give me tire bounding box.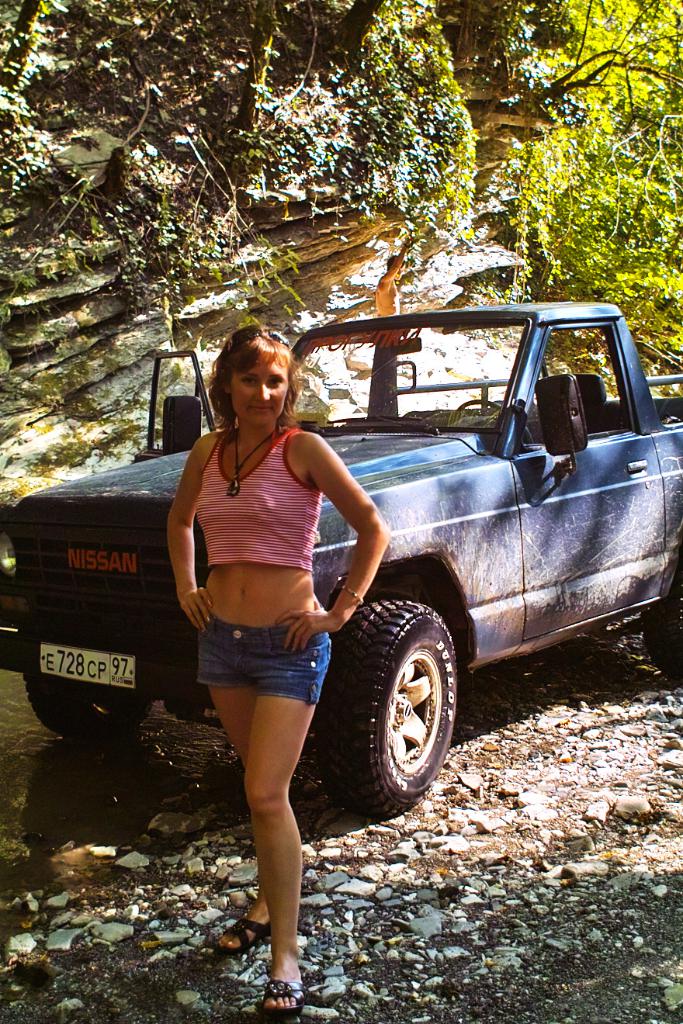
pyautogui.locateOnScreen(337, 600, 467, 818).
